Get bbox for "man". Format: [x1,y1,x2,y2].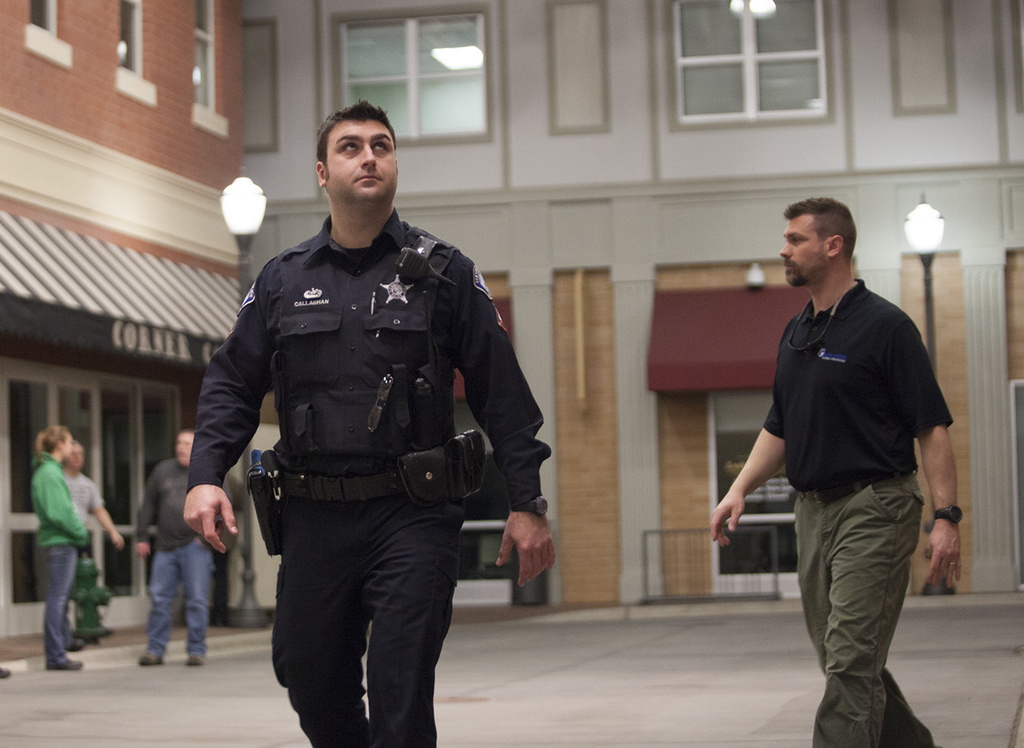
[707,195,964,747].
